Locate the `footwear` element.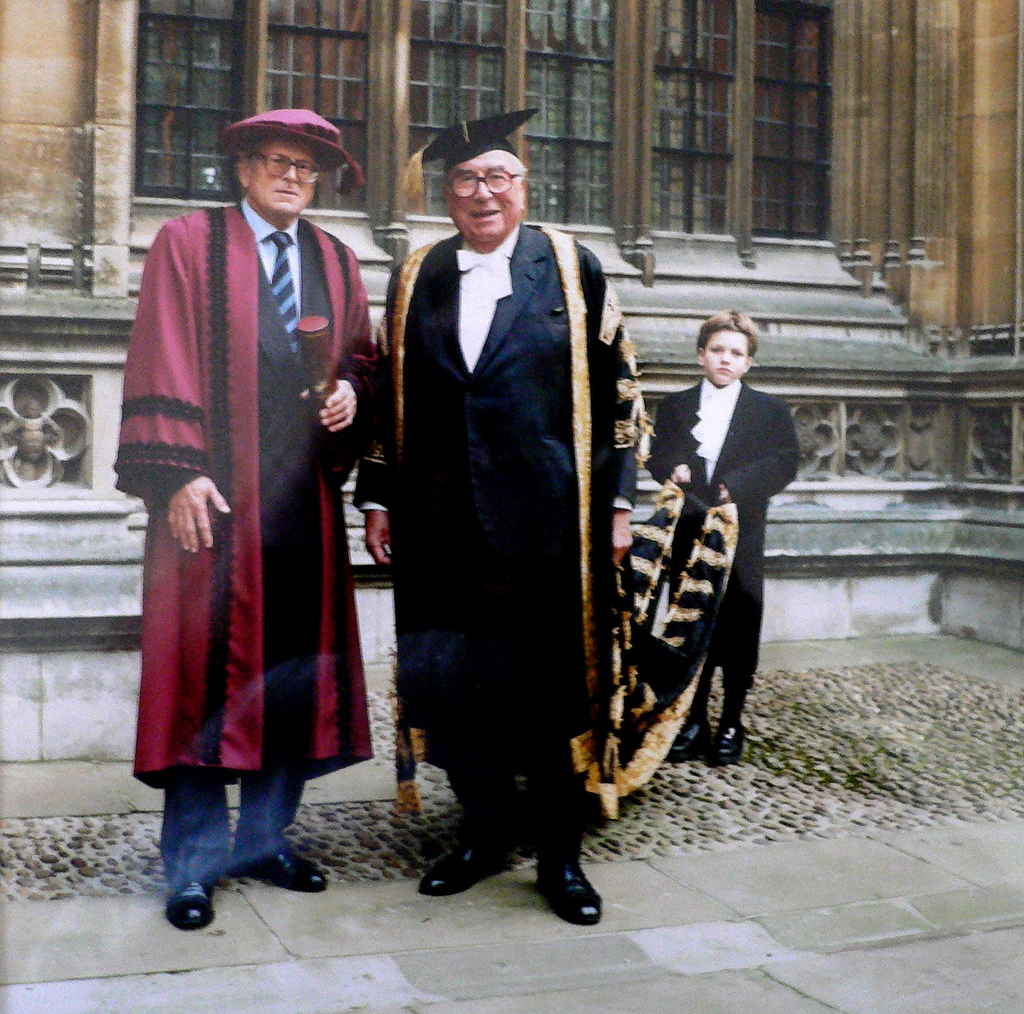
Element bbox: (664, 717, 721, 762).
